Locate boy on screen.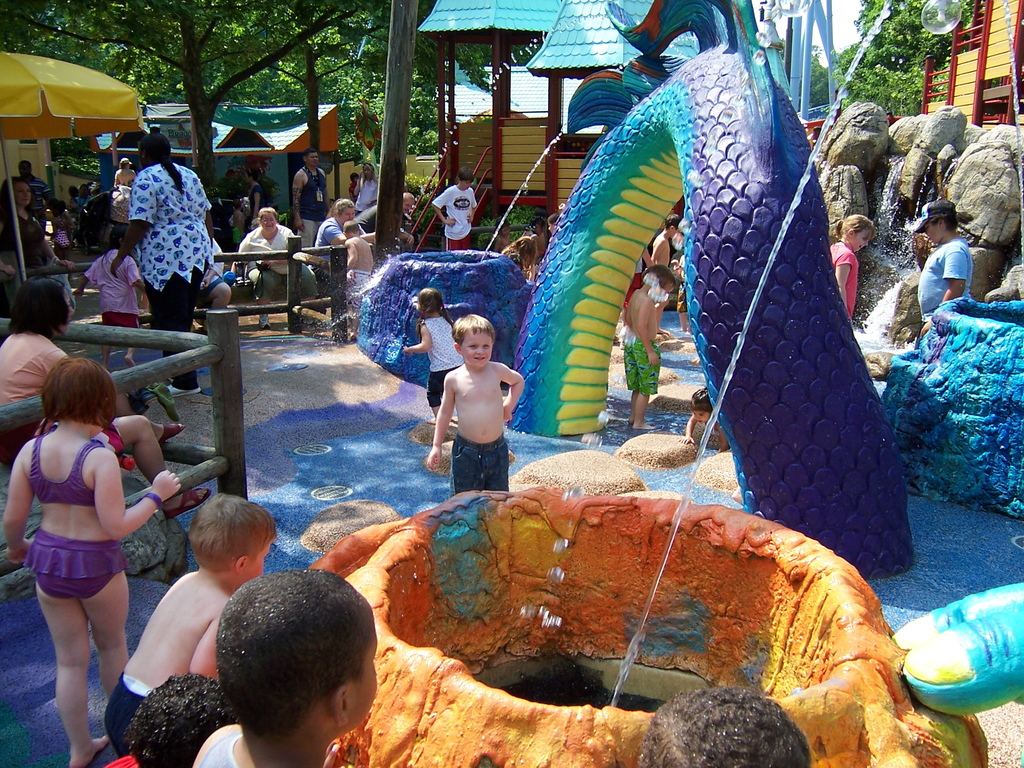
On screen at pyautogui.locateOnScreen(437, 316, 525, 500).
